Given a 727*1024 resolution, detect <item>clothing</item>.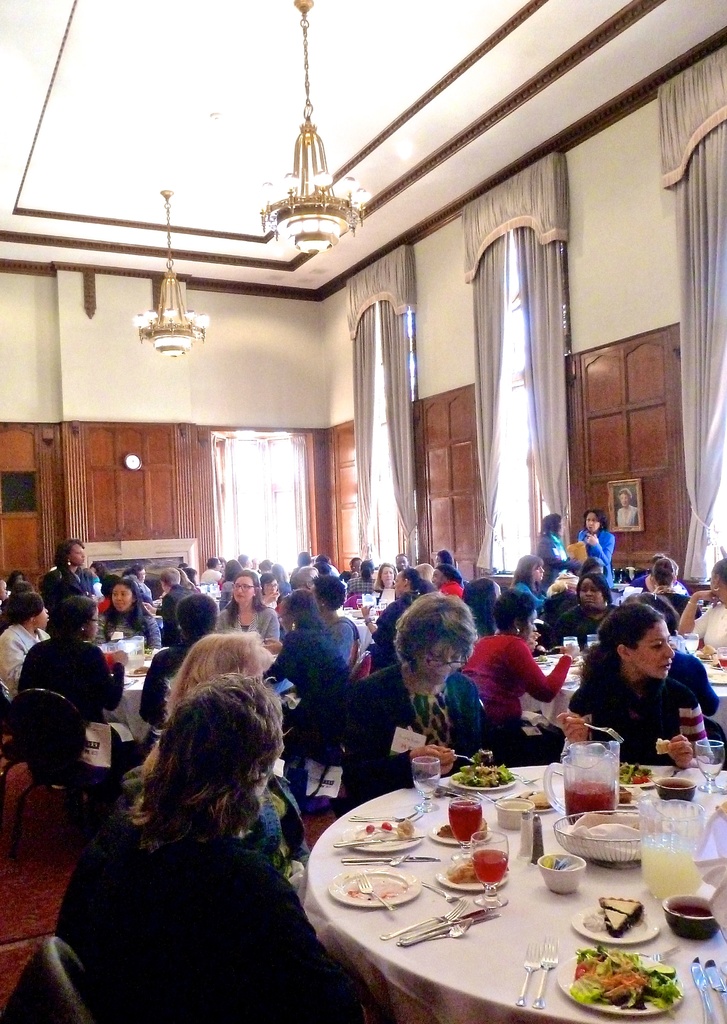
crop(538, 532, 571, 578).
